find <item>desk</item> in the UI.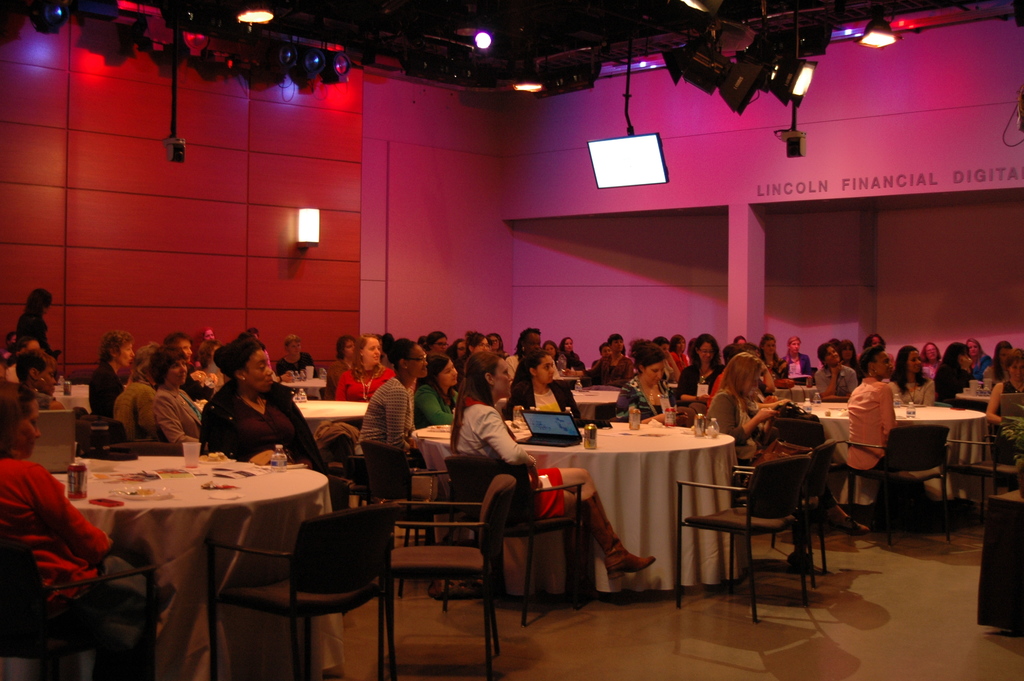
UI element at (left=68, top=440, right=324, bottom=654).
